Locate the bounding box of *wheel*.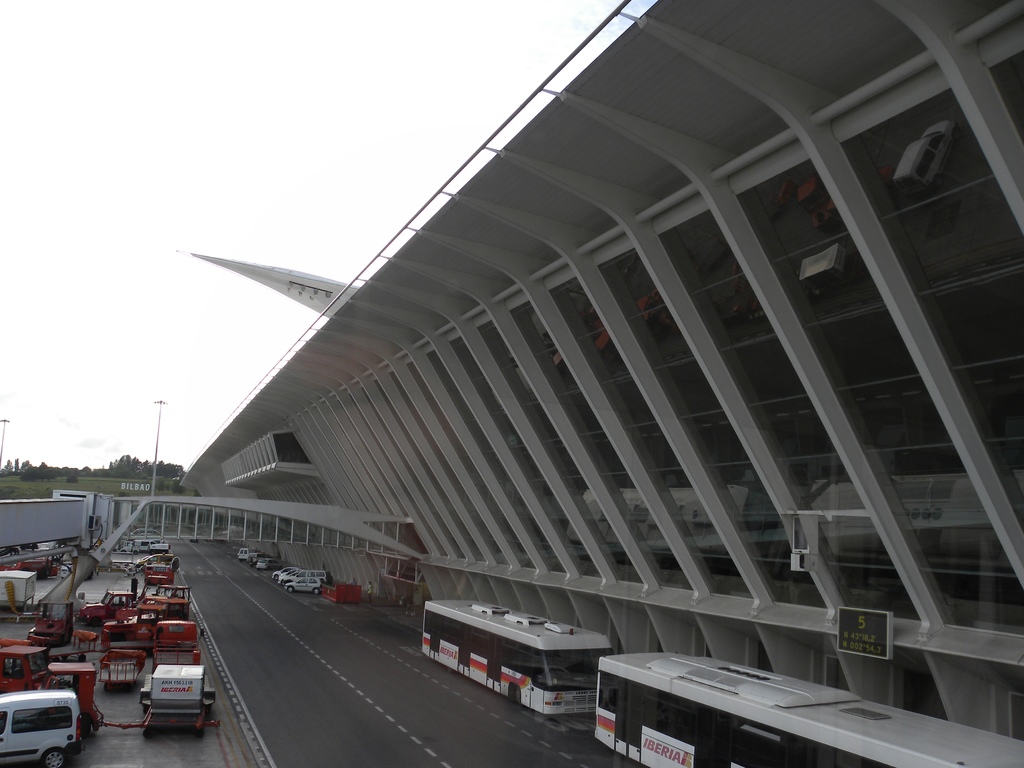
Bounding box: (x1=280, y1=580, x2=286, y2=586).
